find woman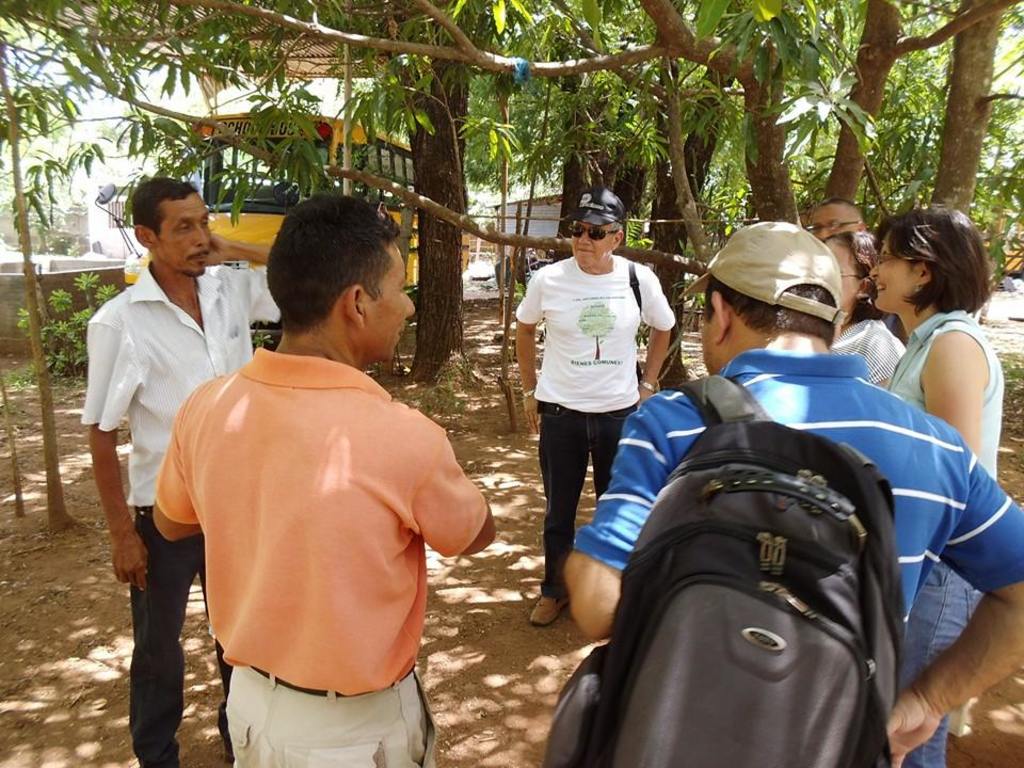
822/225/911/378
